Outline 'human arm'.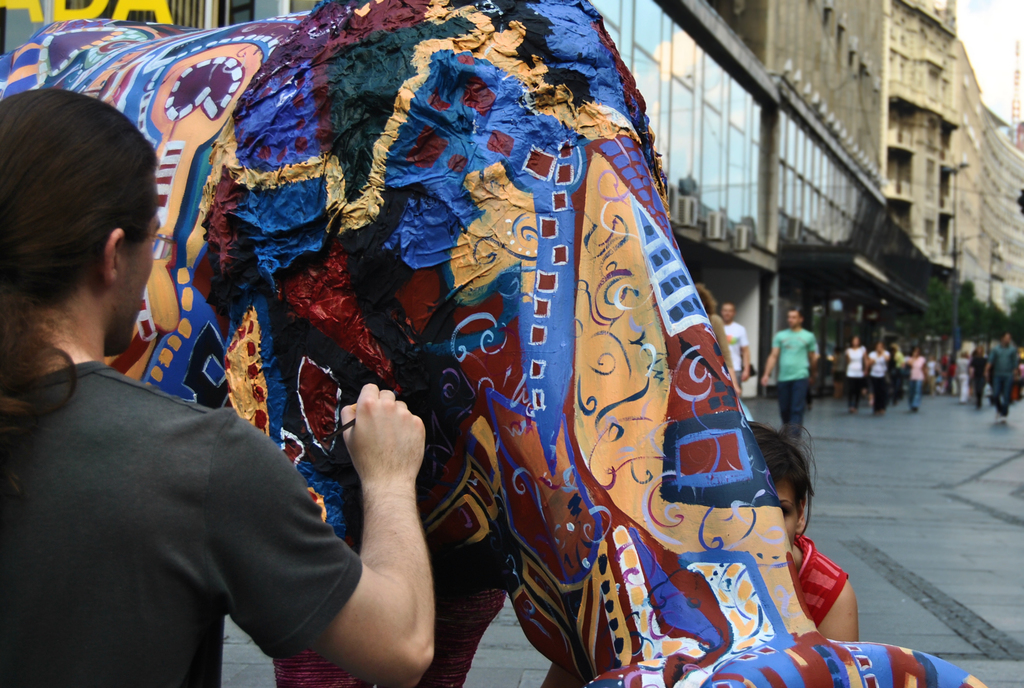
Outline: bbox=[740, 325, 755, 386].
